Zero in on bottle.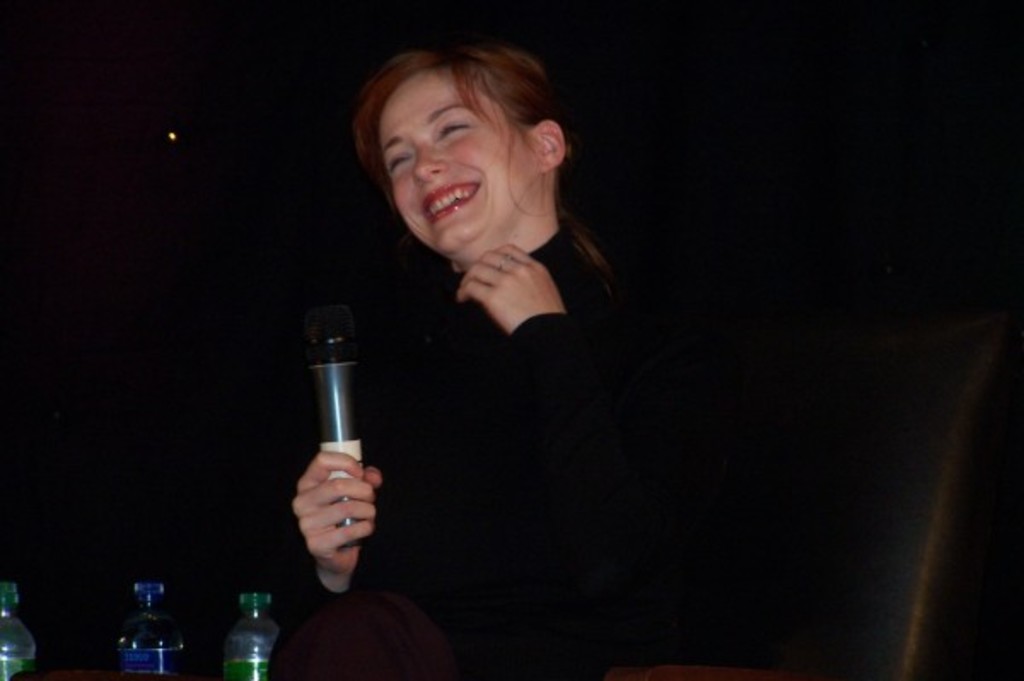
Zeroed in: (x1=0, y1=577, x2=34, y2=679).
